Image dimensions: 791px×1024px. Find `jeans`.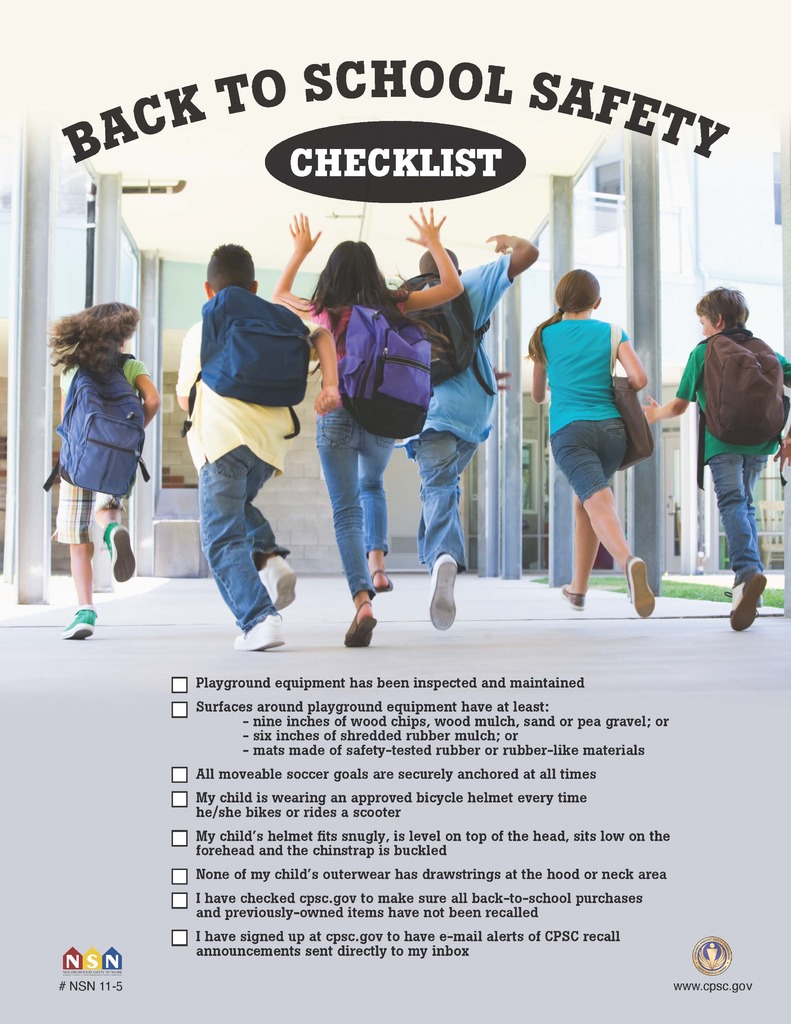
crop(412, 431, 475, 561).
